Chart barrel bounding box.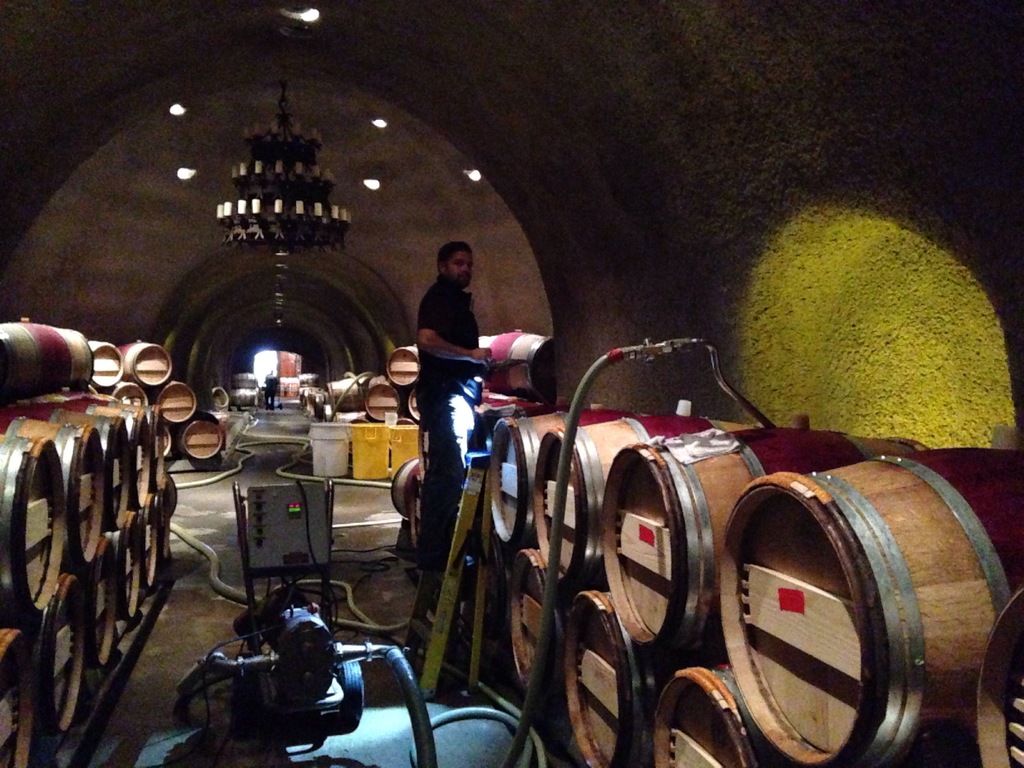
Charted: <box>476,328,559,394</box>.
